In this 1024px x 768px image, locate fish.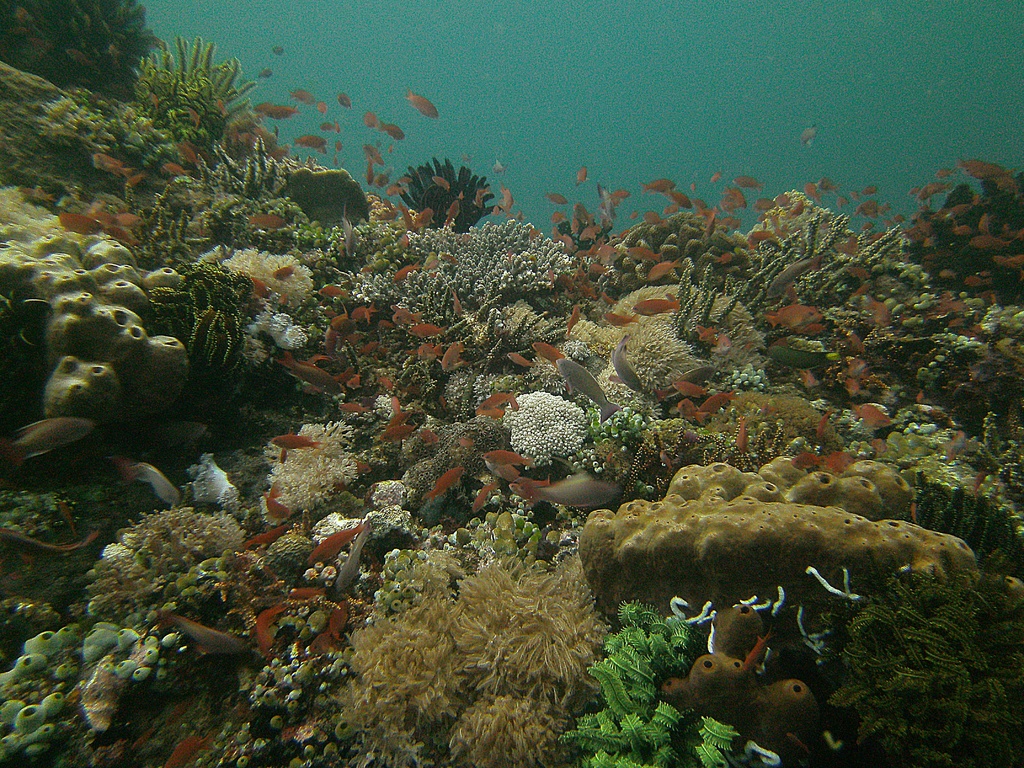
Bounding box: <bbox>325, 117, 339, 136</bbox>.
